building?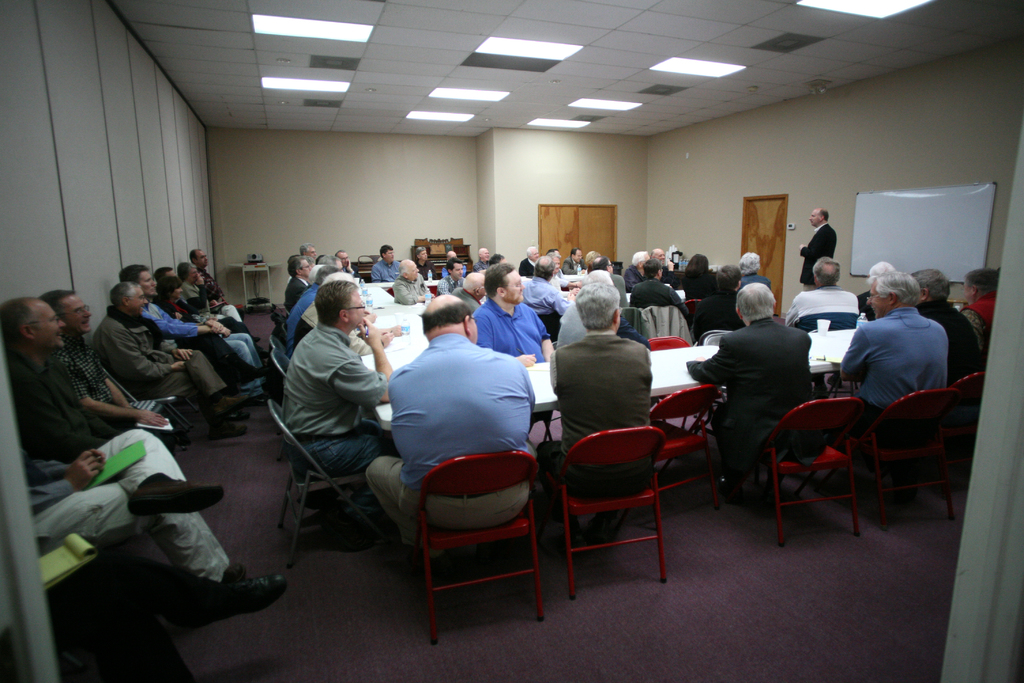
bbox(0, 0, 1023, 682)
